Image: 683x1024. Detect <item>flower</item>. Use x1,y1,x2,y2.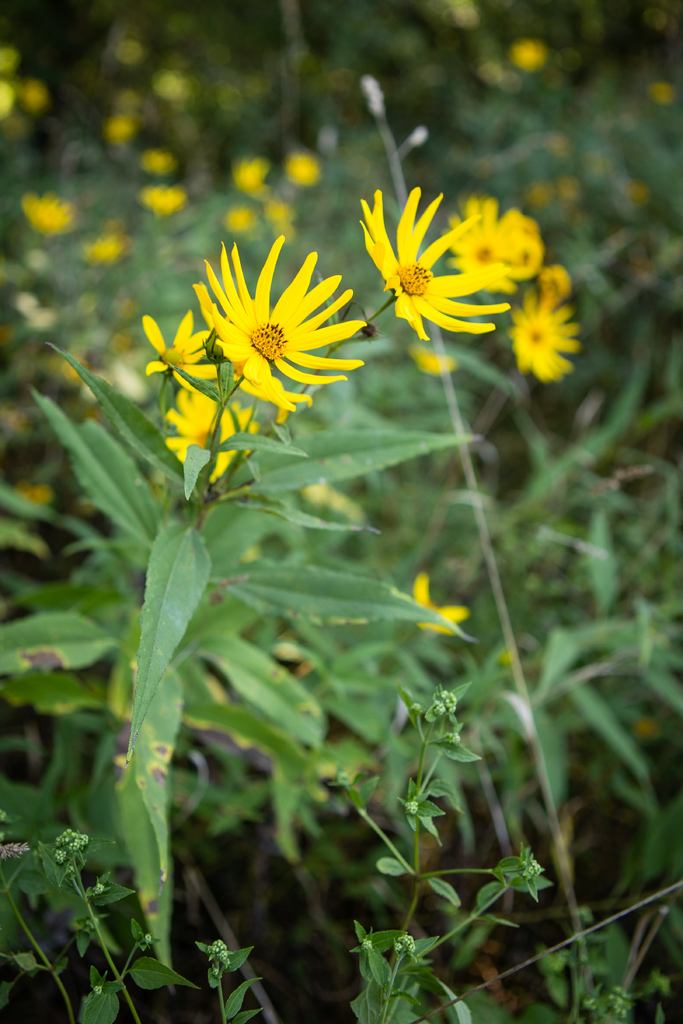
234,157,272,200.
